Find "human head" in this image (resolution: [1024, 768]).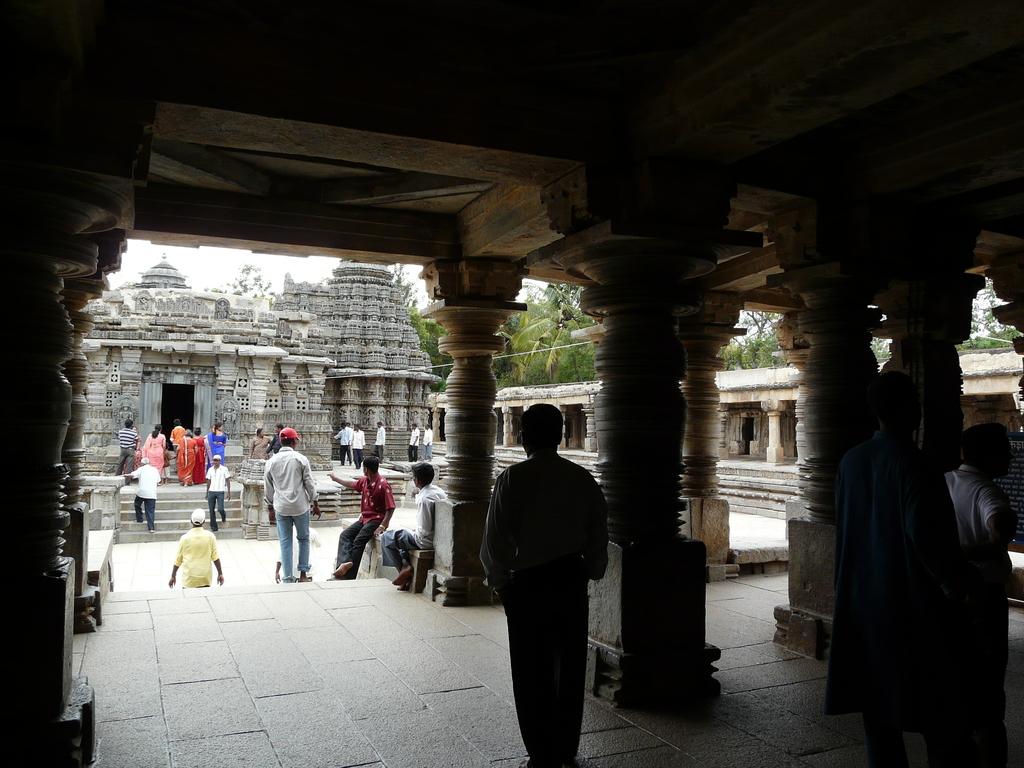
bbox=(141, 457, 149, 462).
